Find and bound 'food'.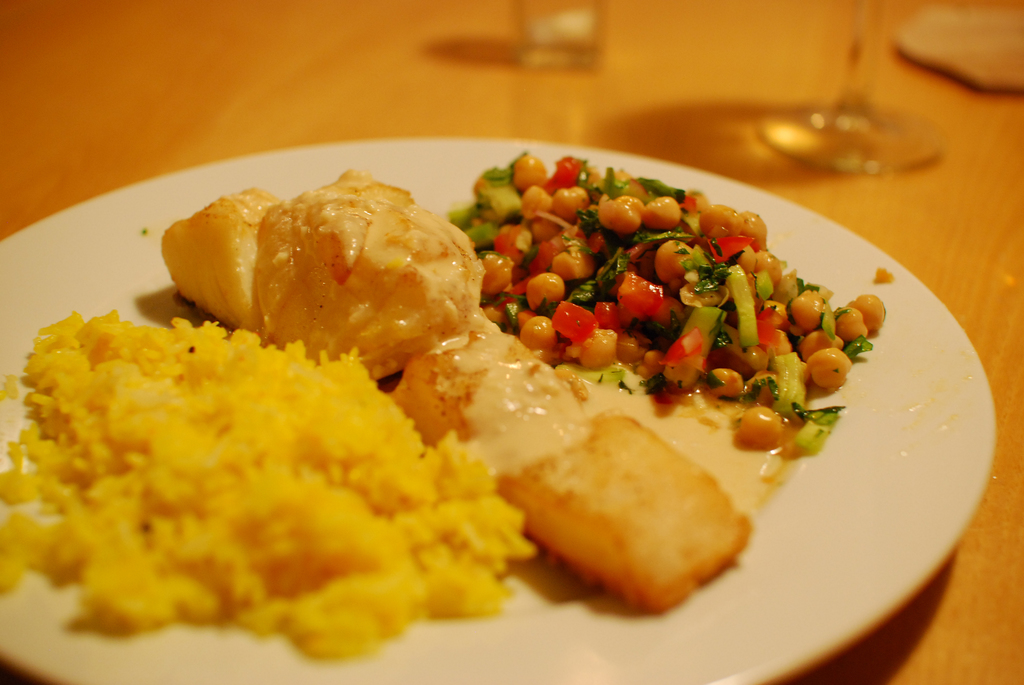
Bound: [150, 164, 780, 614].
